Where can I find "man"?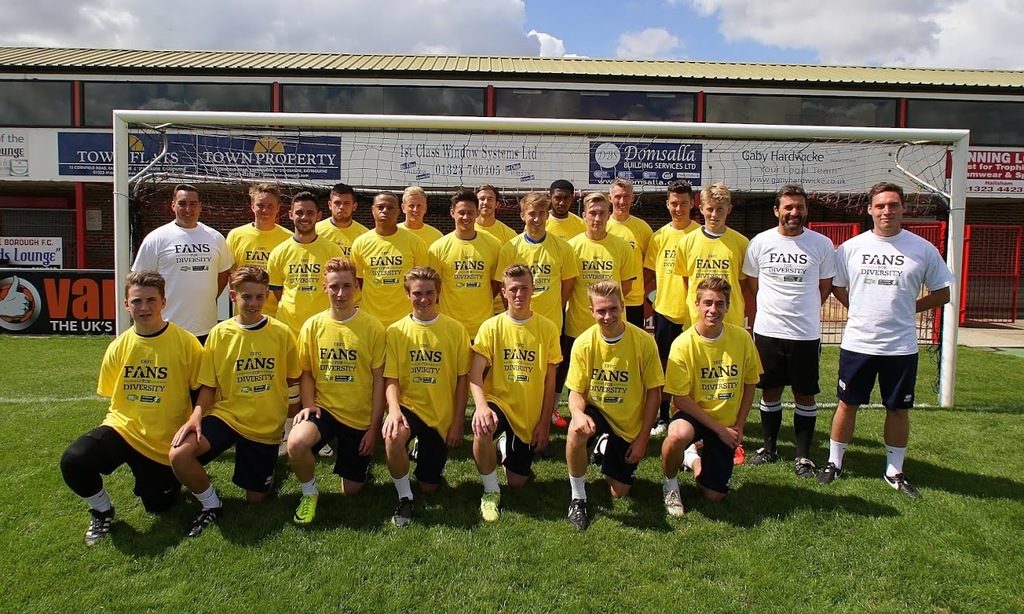
You can find it at BBox(348, 191, 433, 336).
